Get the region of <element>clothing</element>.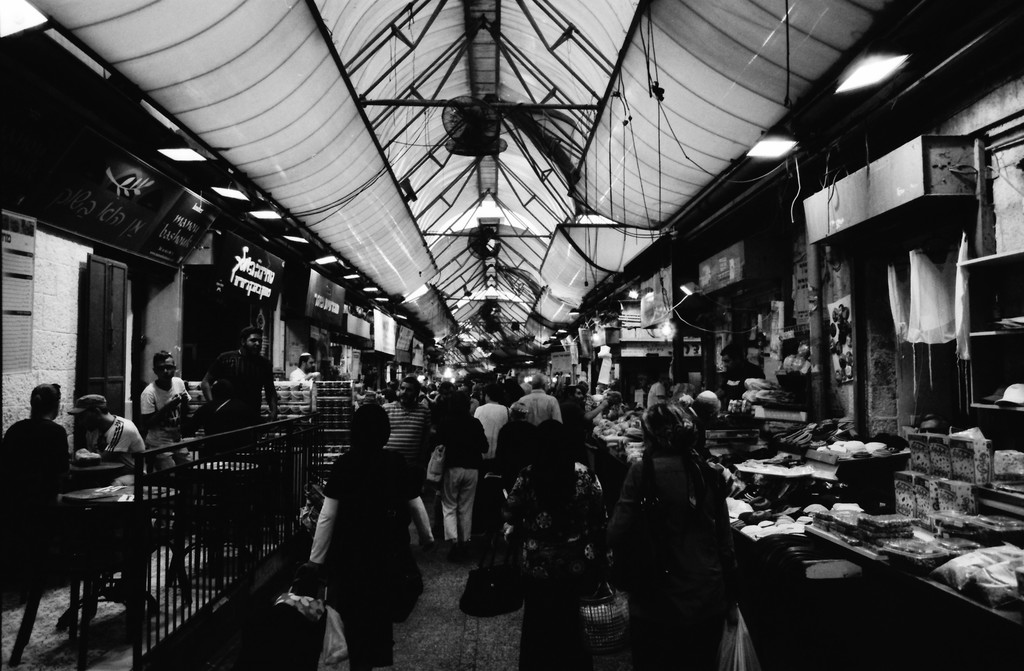
(134,376,189,430).
